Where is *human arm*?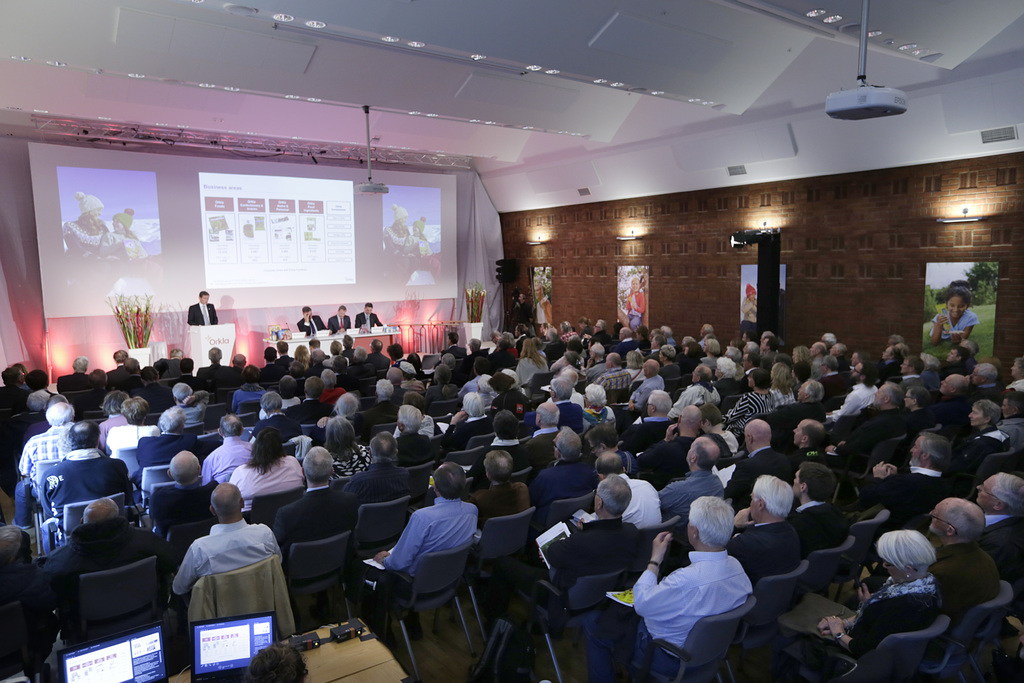
{"left": 933, "top": 314, "right": 942, "bottom": 342}.
